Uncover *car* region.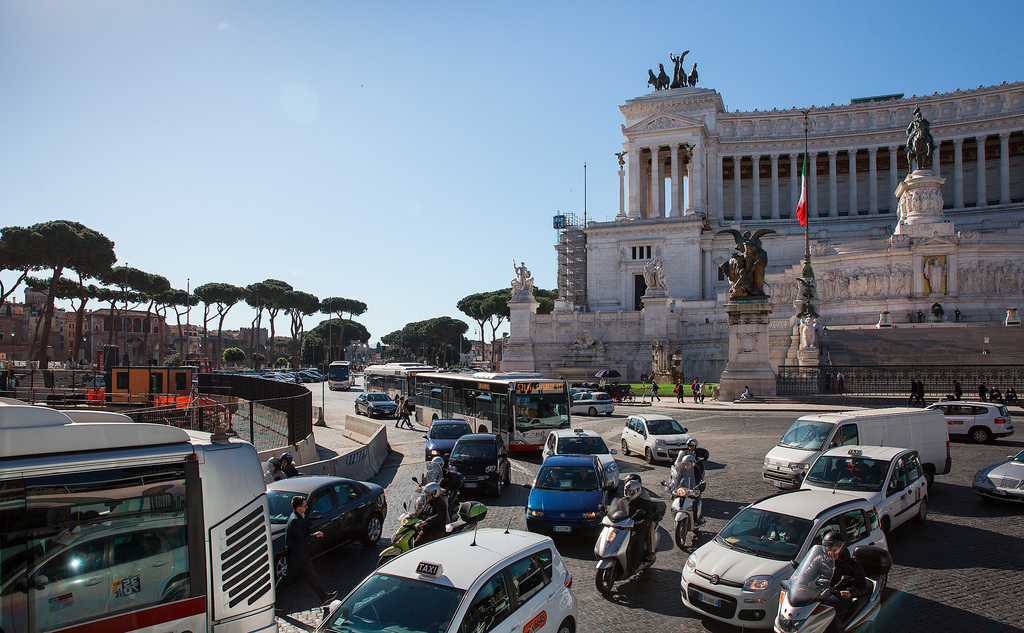
Uncovered: 929:398:1017:443.
